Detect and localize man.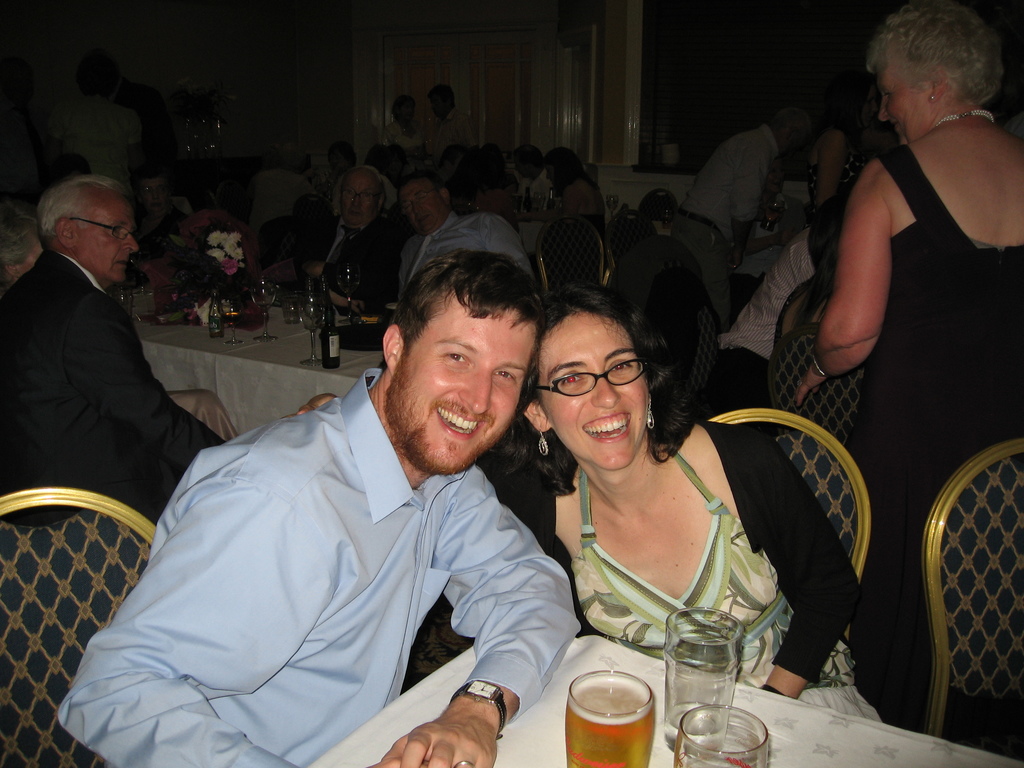
Localized at [left=108, top=59, right=188, bottom=172].
